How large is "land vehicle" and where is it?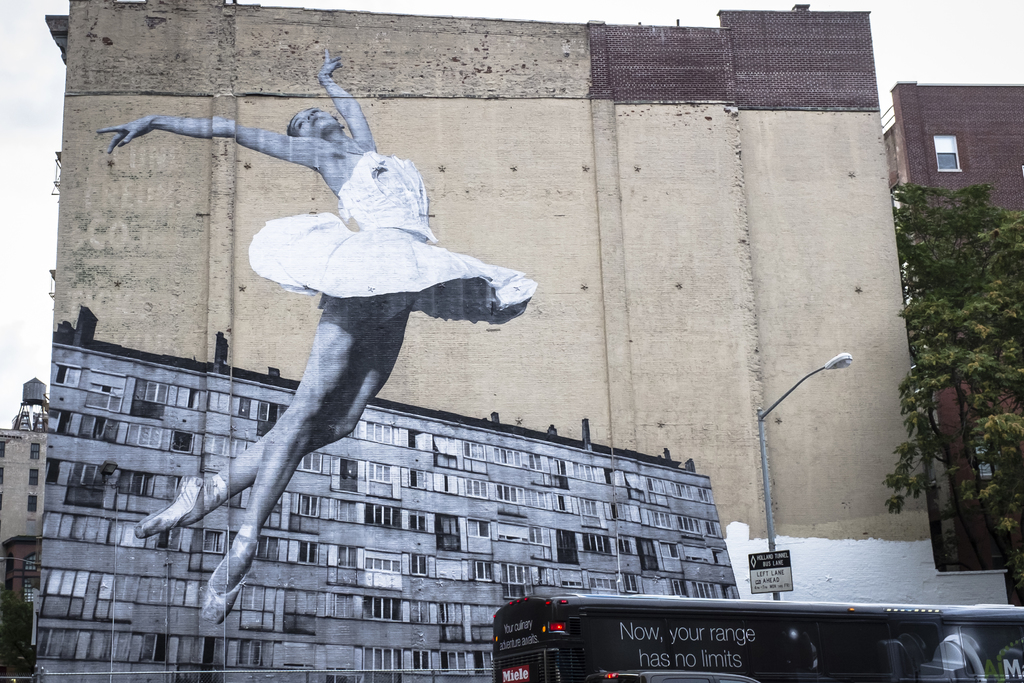
Bounding box: {"x1": 495, "y1": 595, "x2": 1023, "y2": 682}.
